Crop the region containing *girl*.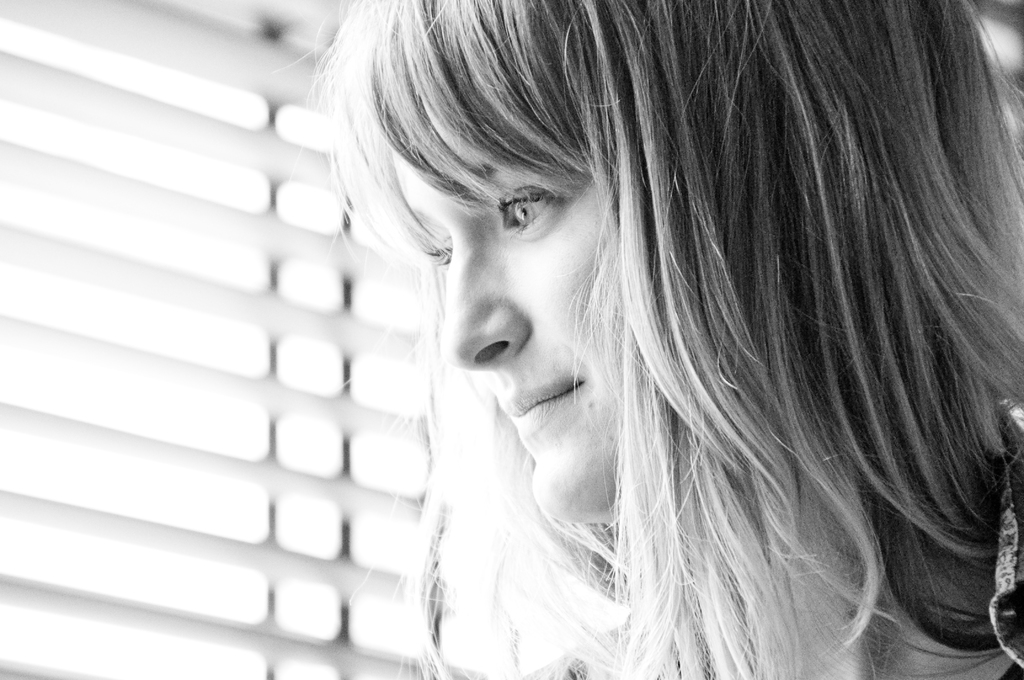
Crop region: detection(266, 0, 1023, 679).
